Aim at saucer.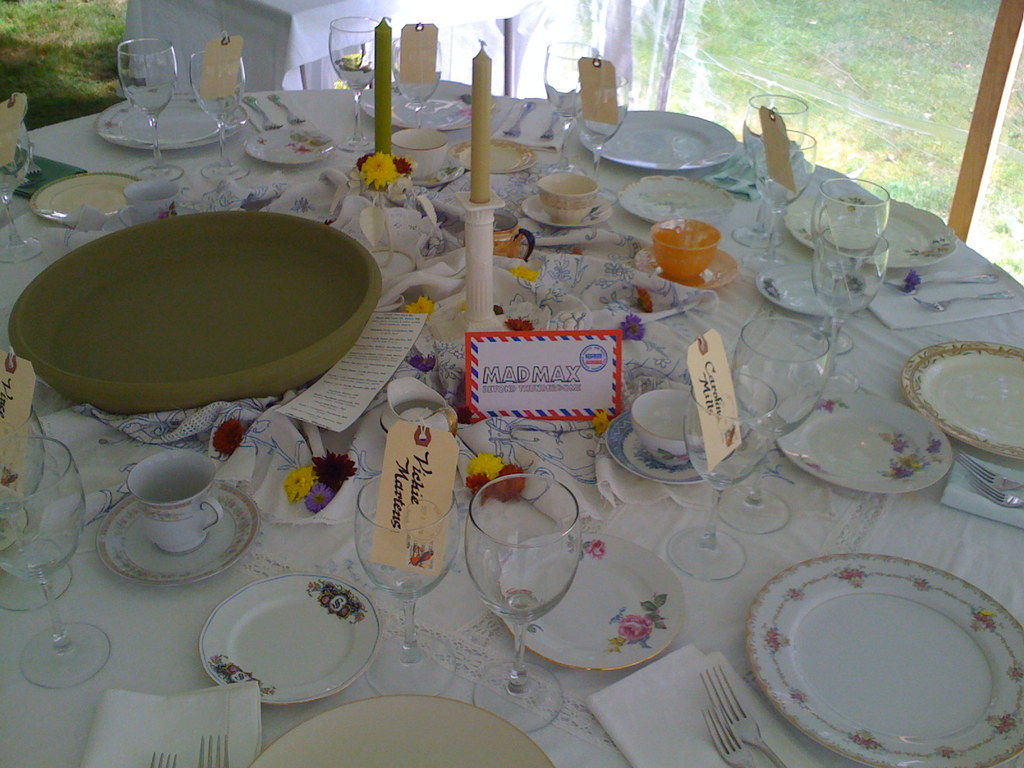
Aimed at [758, 259, 863, 315].
